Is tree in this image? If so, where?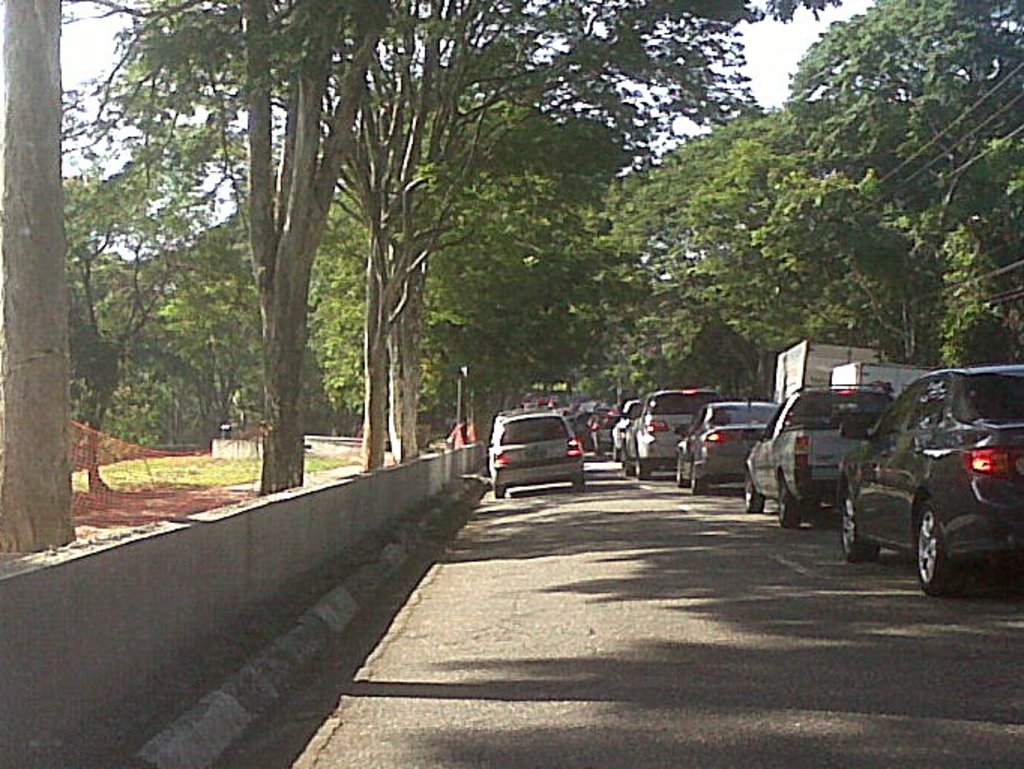
Yes, at [51, 5, 246, 491].
